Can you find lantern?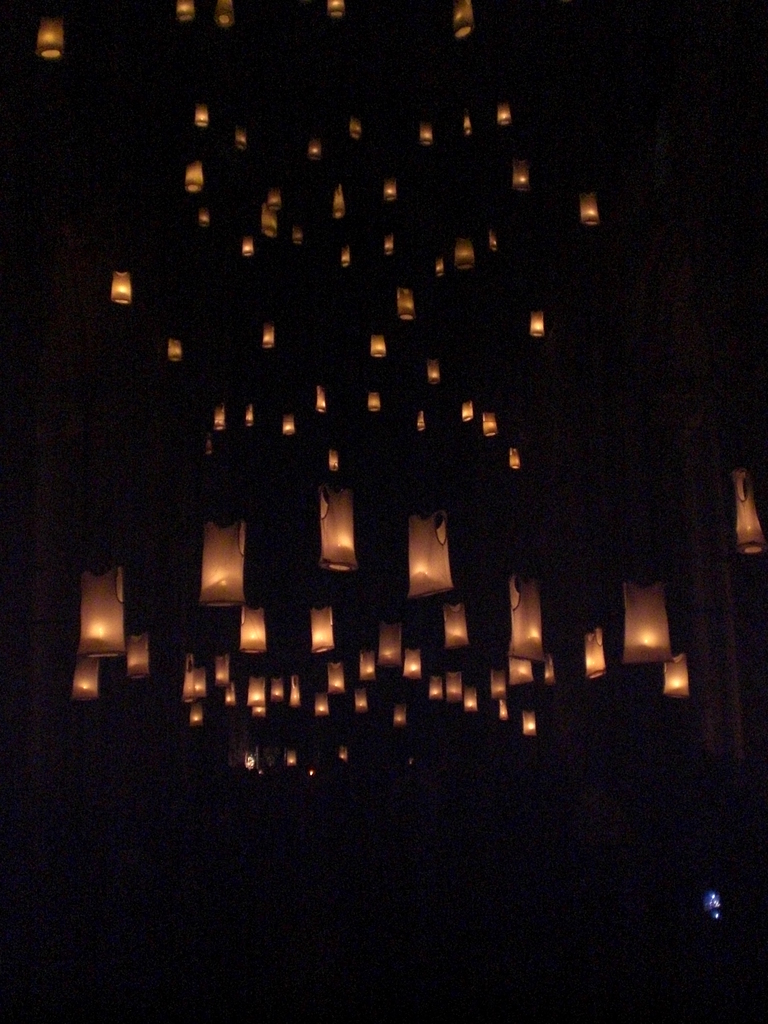
Yes, bounding box: pyautogui.locateOnScreen(39, 20, 60, 57).
